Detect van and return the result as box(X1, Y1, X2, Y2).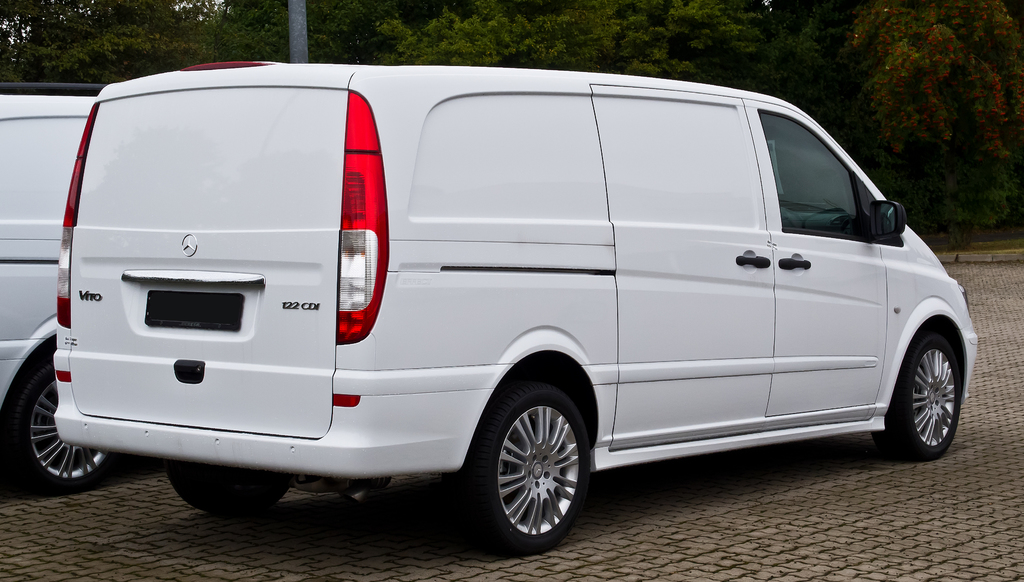
box(52, 64, 982, 531).
